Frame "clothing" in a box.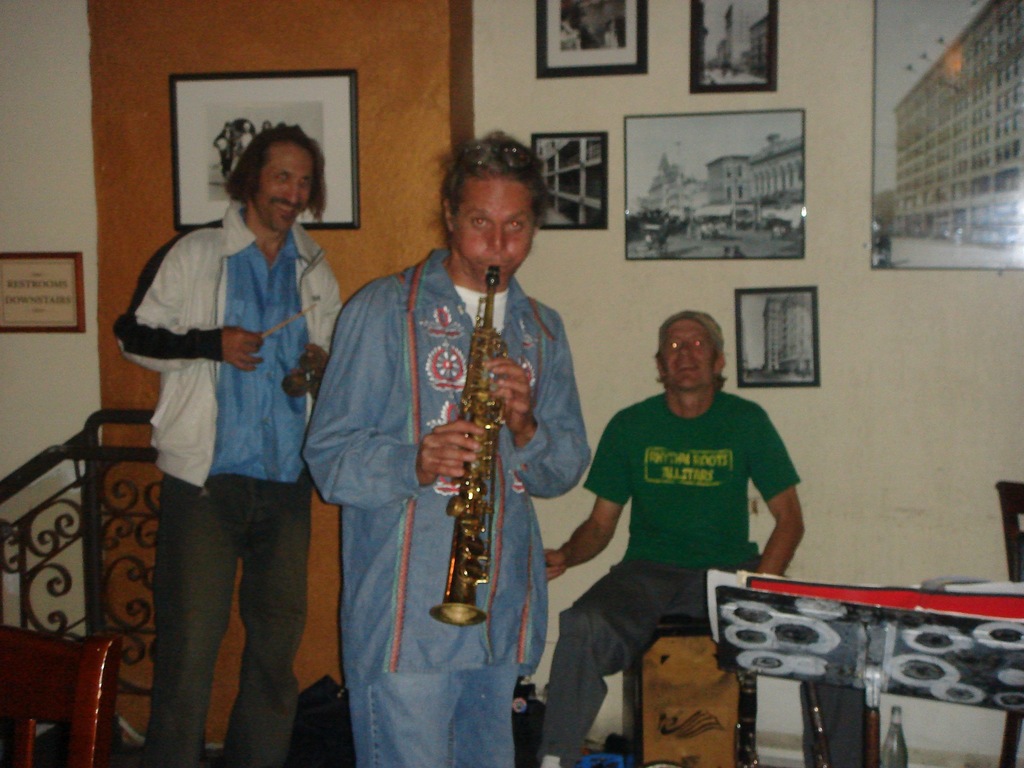
l=335, t=191, r=583, b=728.
